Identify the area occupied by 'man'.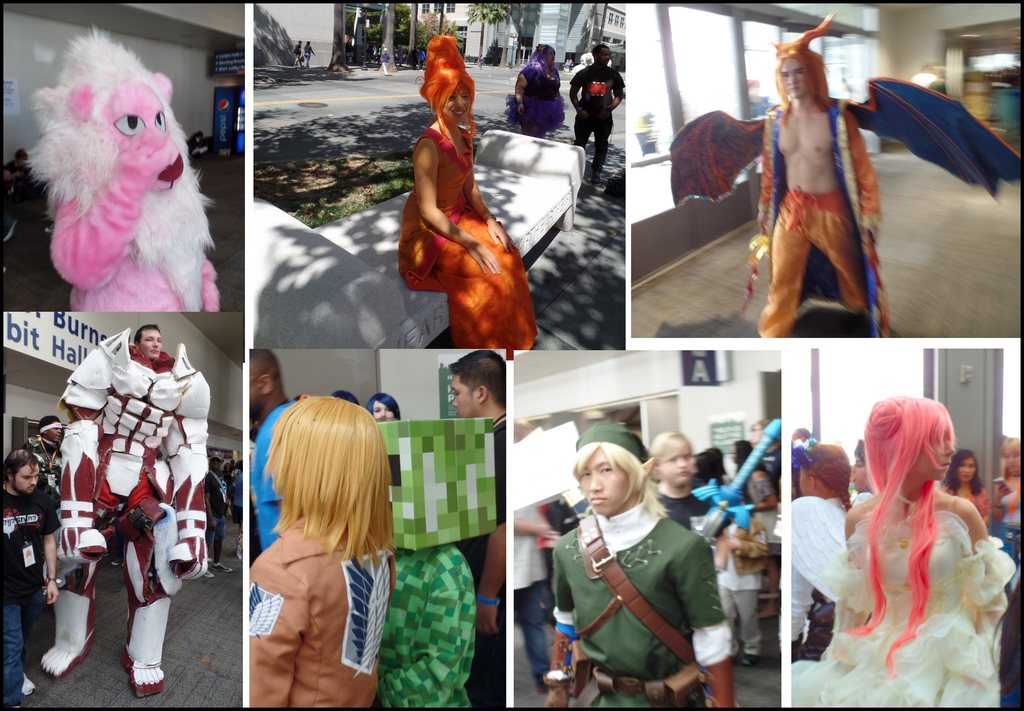
Area: bbox=[190, 130, 209, 161].
